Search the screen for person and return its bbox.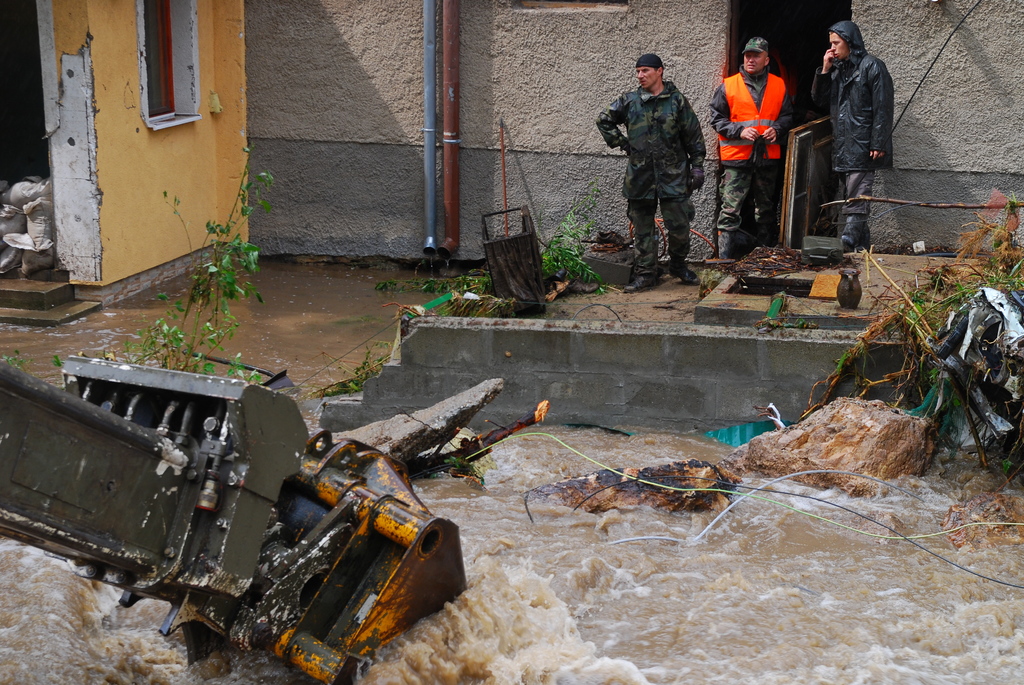
Found: (x1=710, y1=38, x2=796, y2=265).
